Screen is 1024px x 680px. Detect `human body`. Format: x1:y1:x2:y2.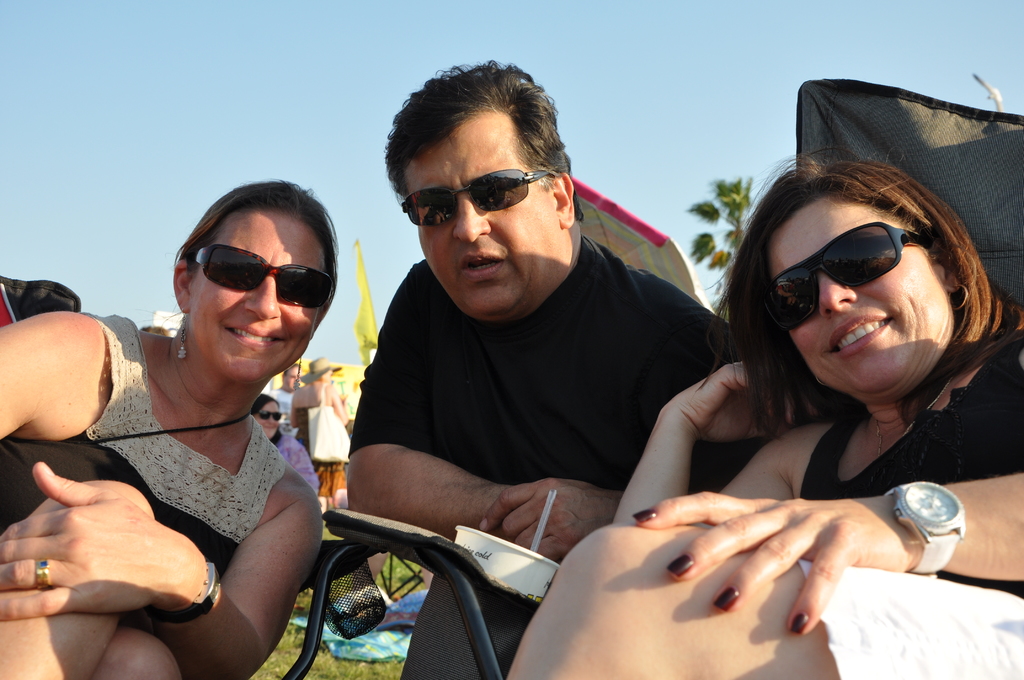
10:177:351:679.
